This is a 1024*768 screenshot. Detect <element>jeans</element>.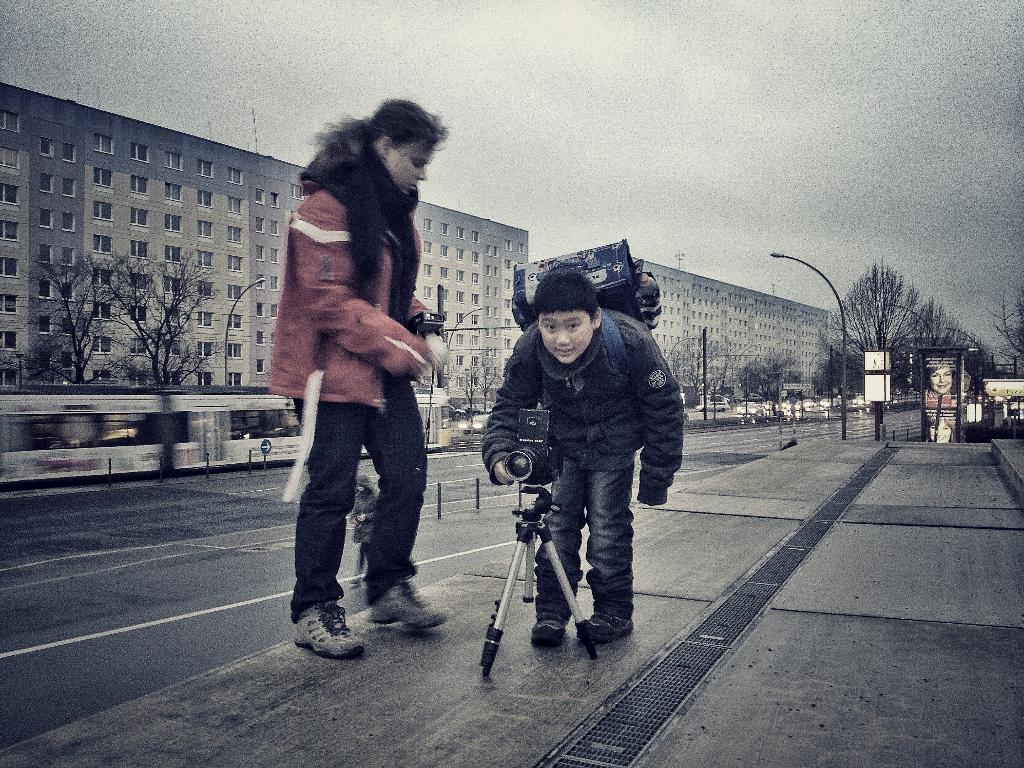
{"x1": 535, "y1": 458, "x2": 636, "y2": 623}.
